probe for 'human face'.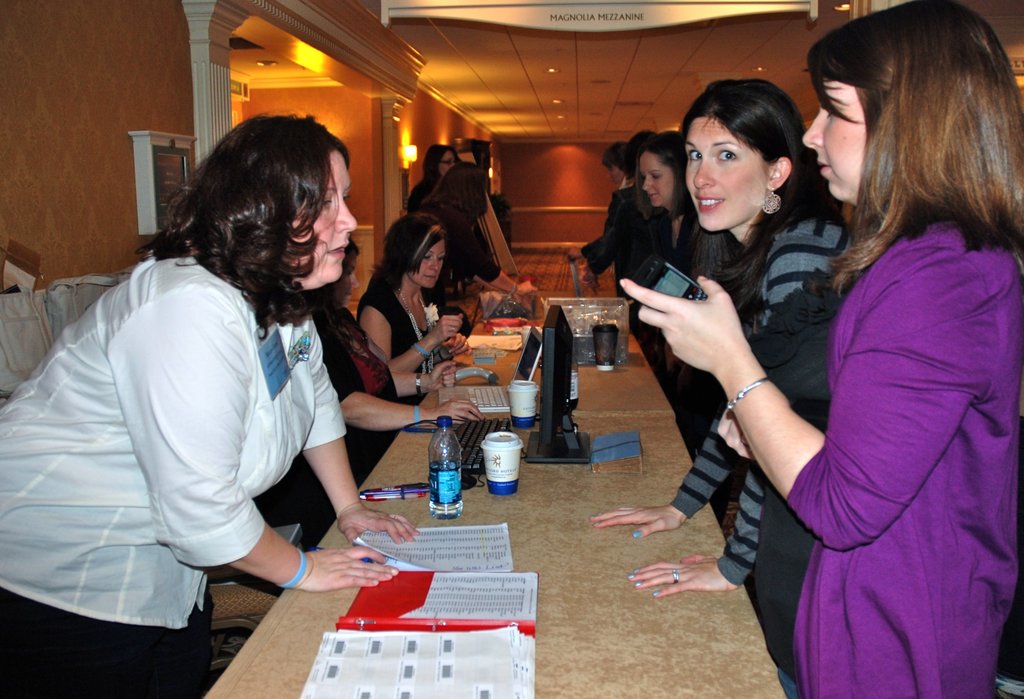
Probe result: [803, 74, 867, 214].
